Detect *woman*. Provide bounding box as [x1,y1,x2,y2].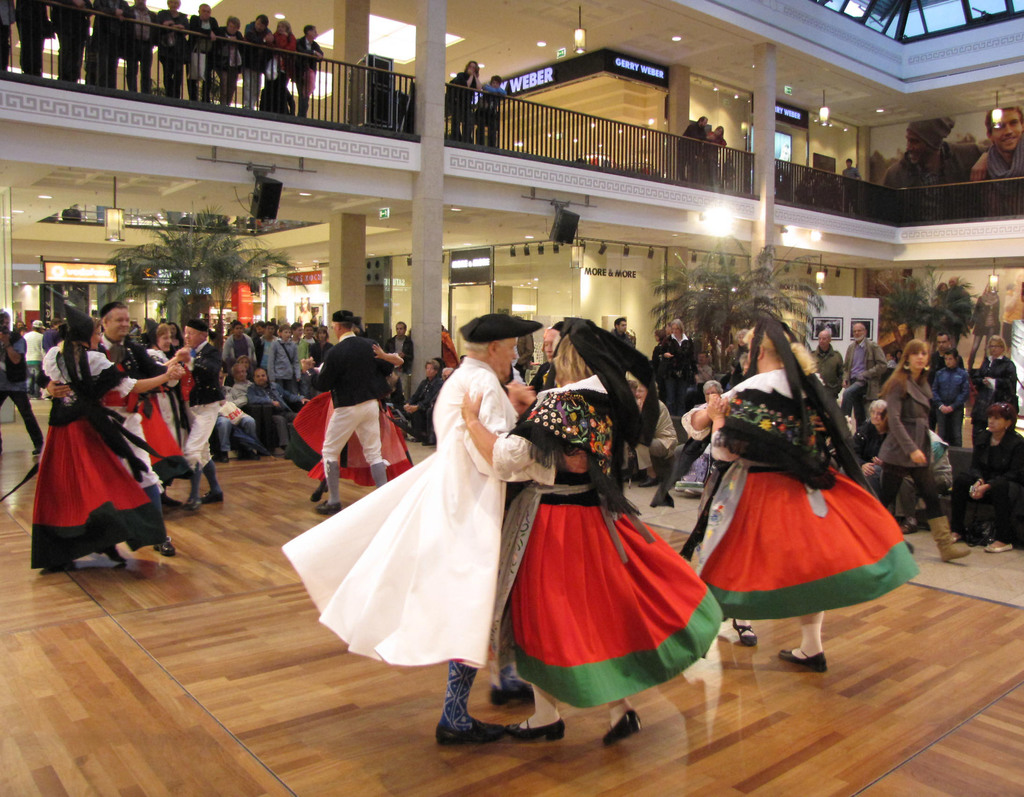
[136,321,182,444].
